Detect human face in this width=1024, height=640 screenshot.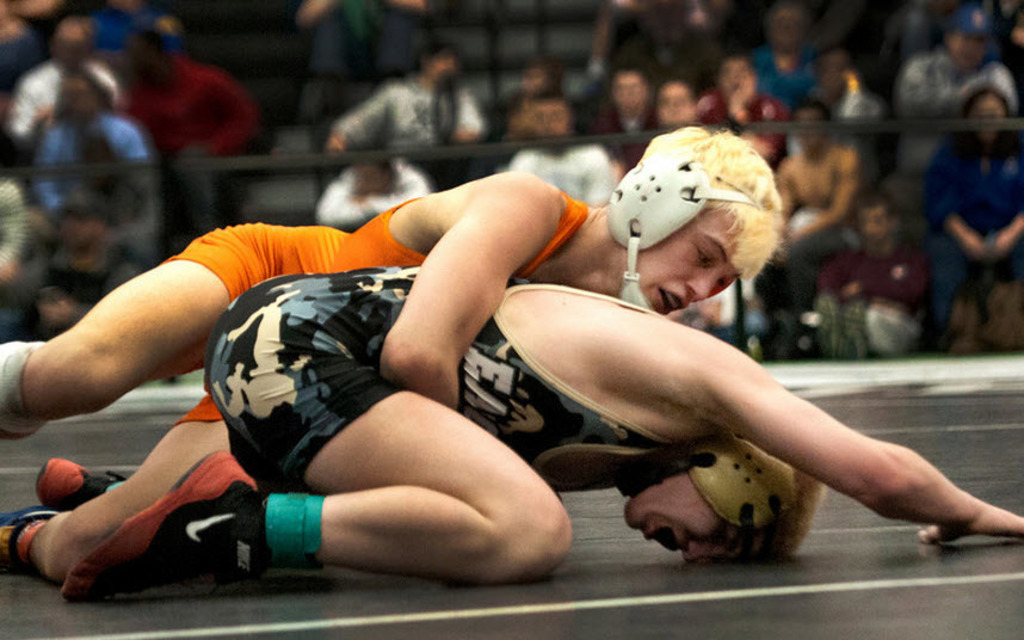
Detection: bbox(616, 473, 794, 568).
